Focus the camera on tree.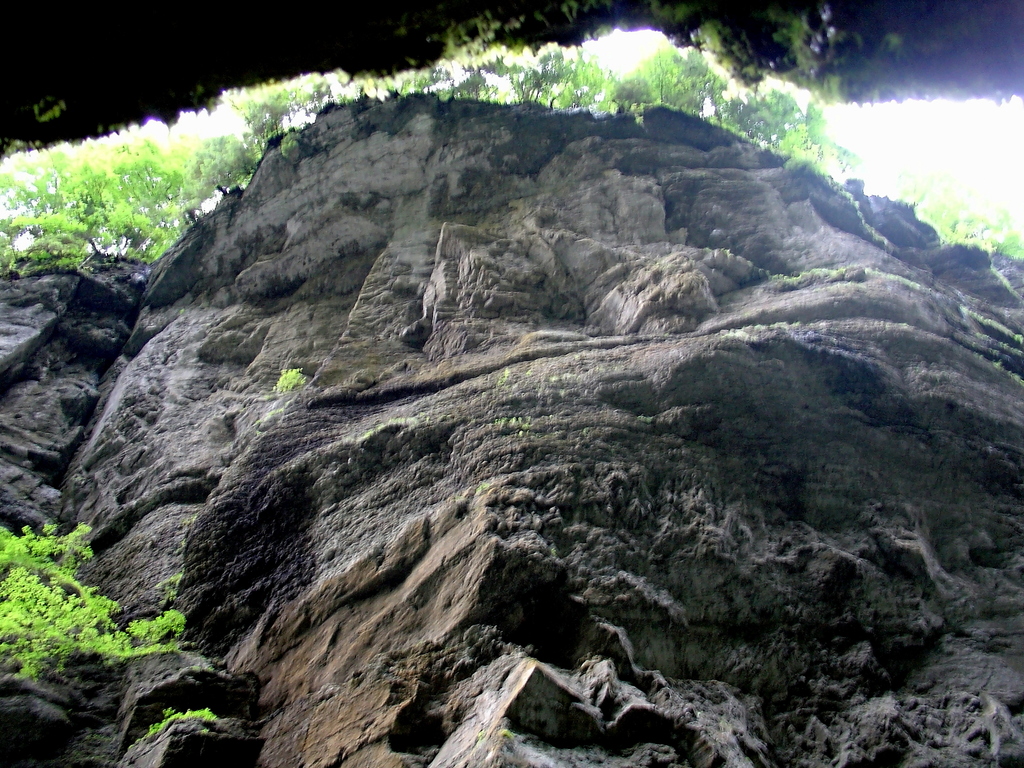
Focus region: locate(610, 33, 728, 113).
